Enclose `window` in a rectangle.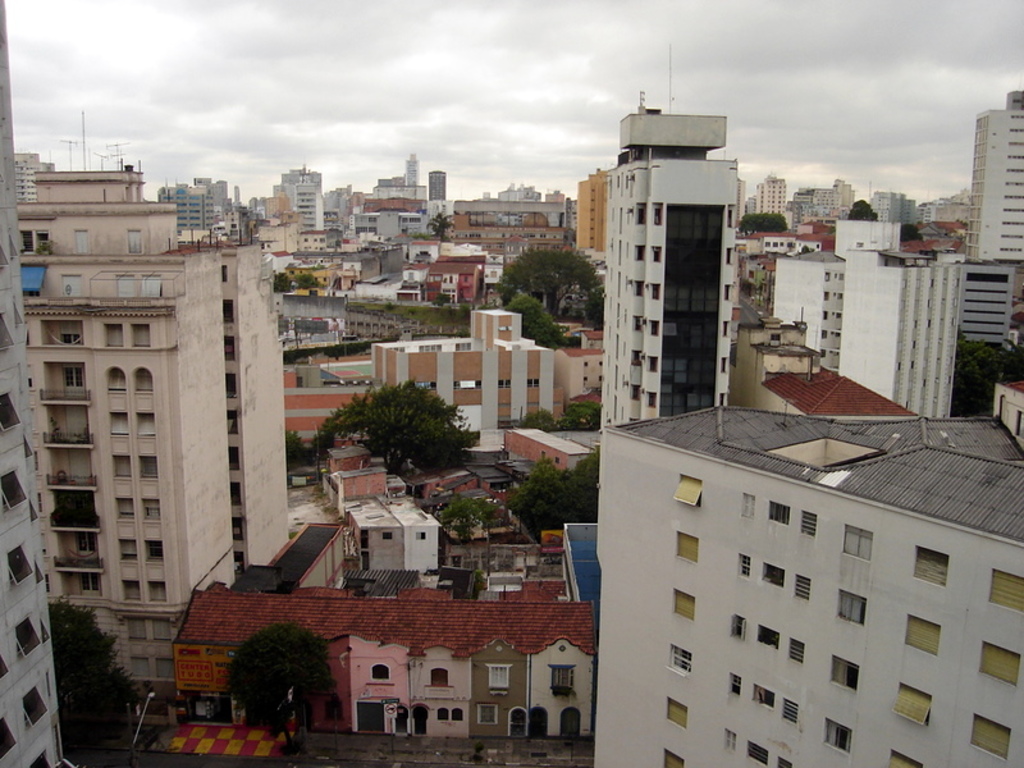
l=115, t=500, r=134, b=522.
